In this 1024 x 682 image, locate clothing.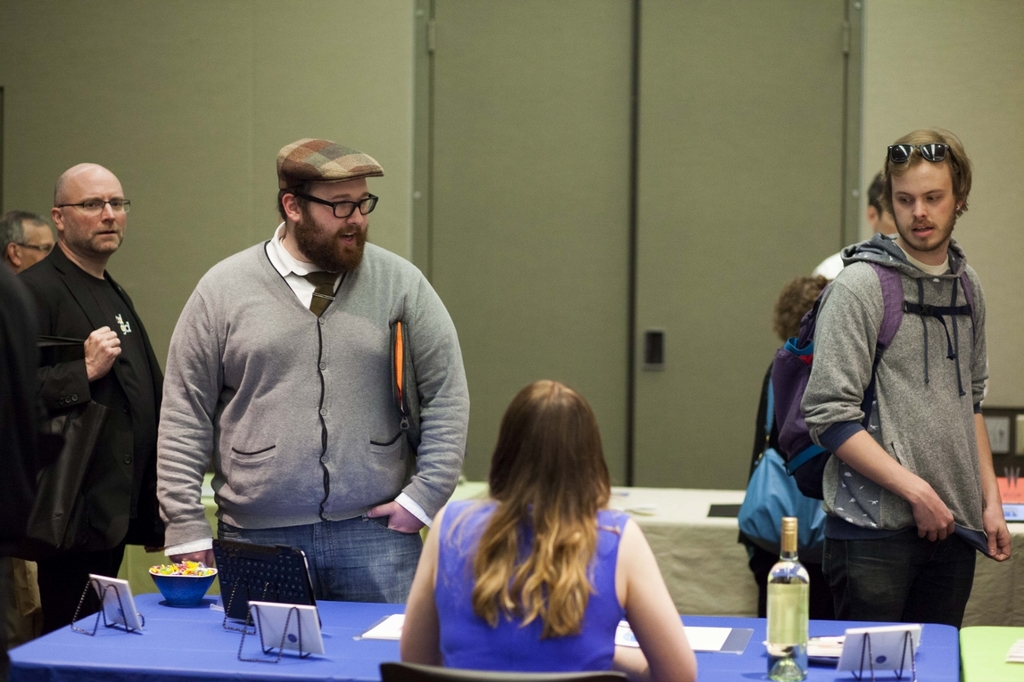
Bounding box: select_region(803, 230, 984, 616).
